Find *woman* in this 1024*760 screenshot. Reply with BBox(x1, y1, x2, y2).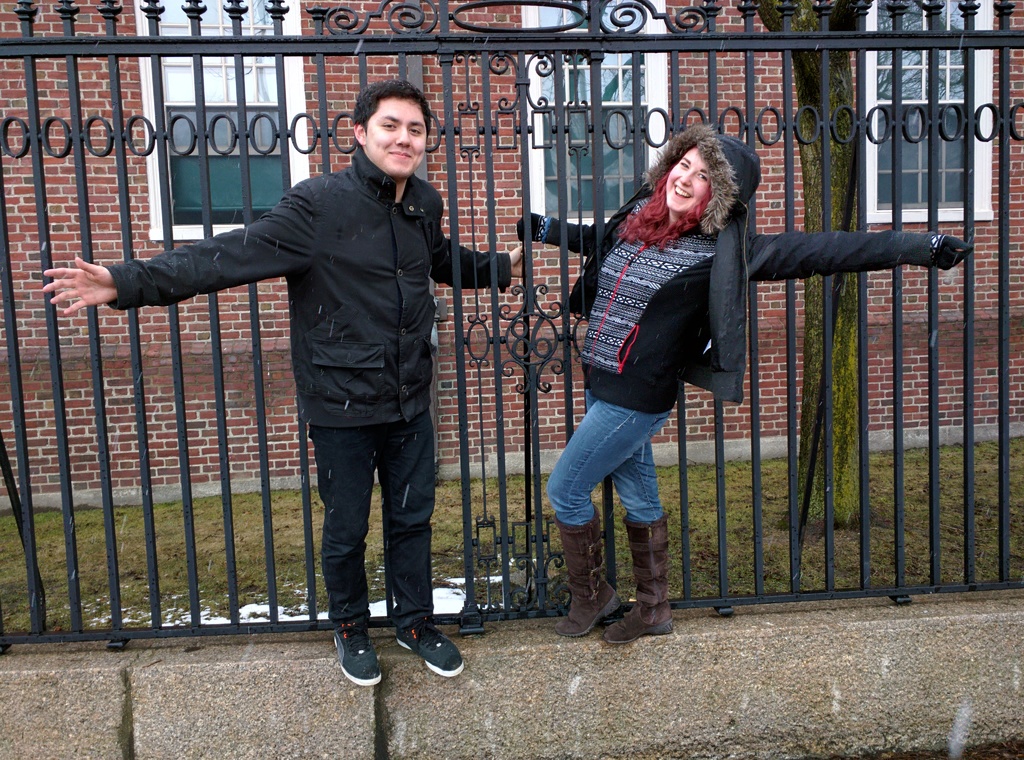
BBox(515, 122, 972, 647).
